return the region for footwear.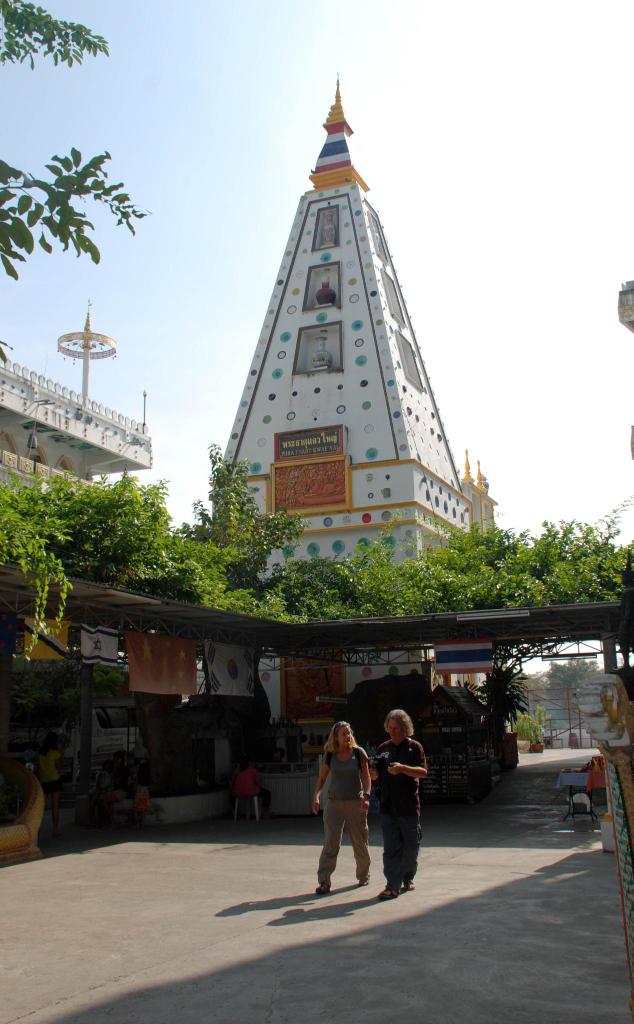
detection(378, 890, 397, 904).
